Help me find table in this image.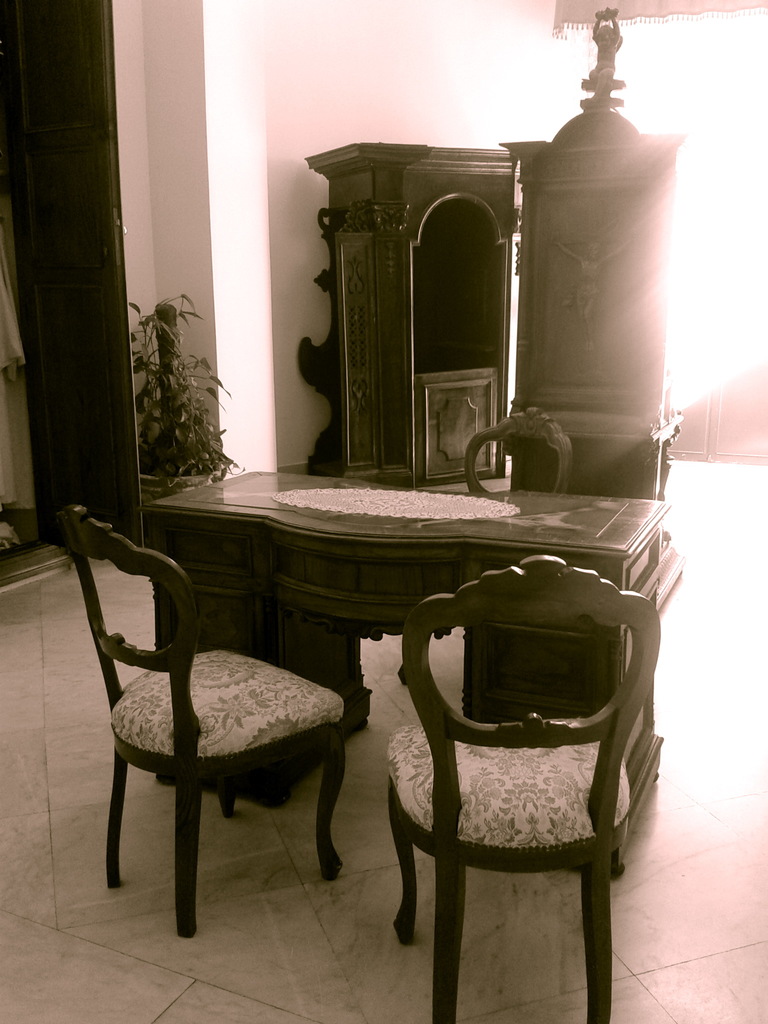
Found it: (x1=172, y1=502, x2=651, y2=836).
